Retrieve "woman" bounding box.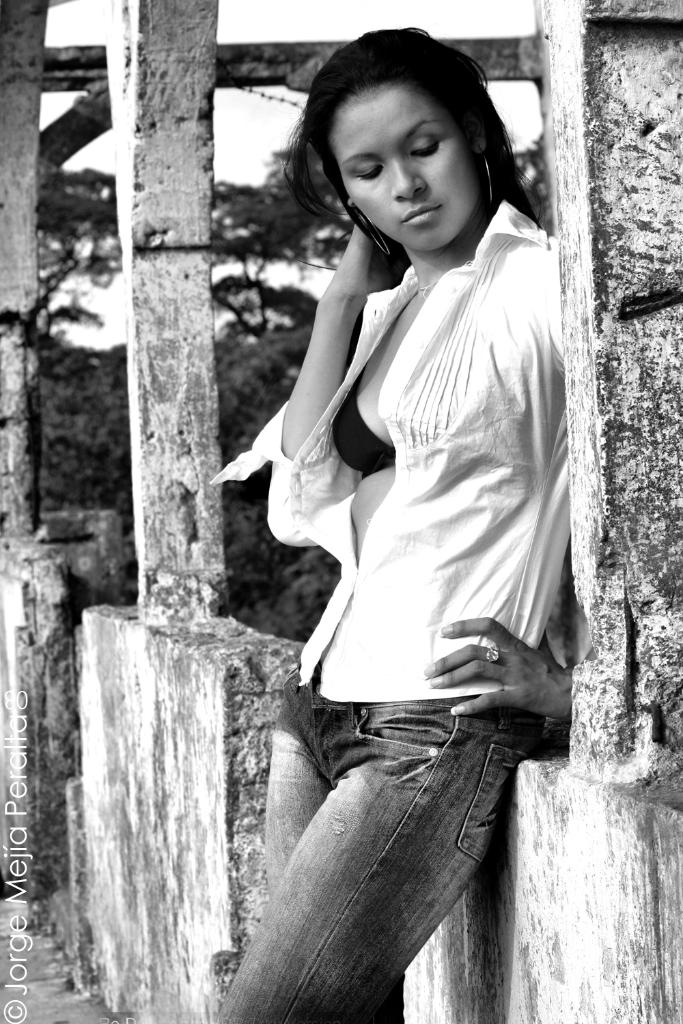
Bounding box: 202,0,598,1002.
